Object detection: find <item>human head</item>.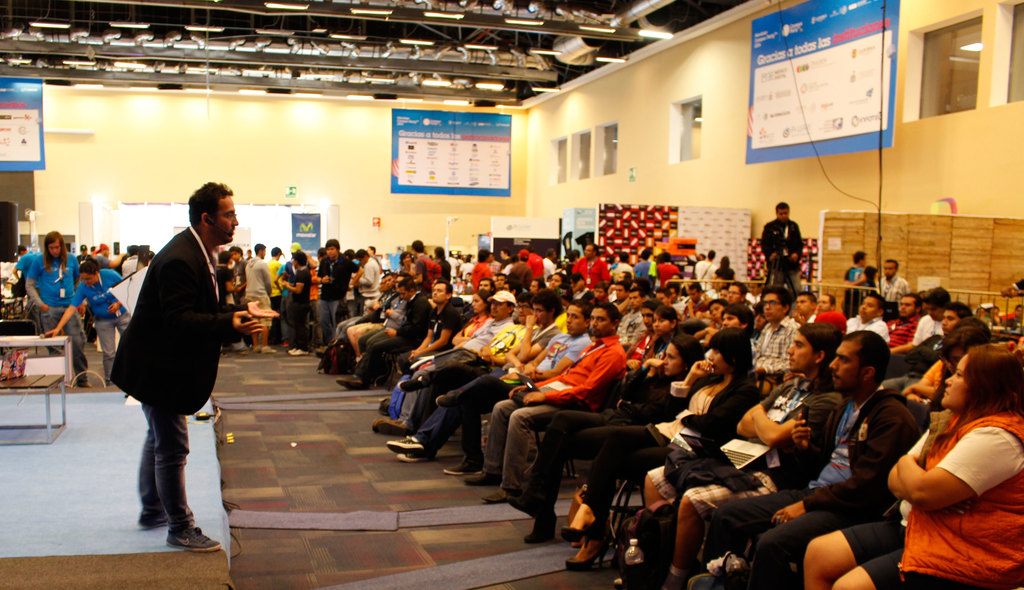
[x1=619, y1=271, x2=630, y2=284].
